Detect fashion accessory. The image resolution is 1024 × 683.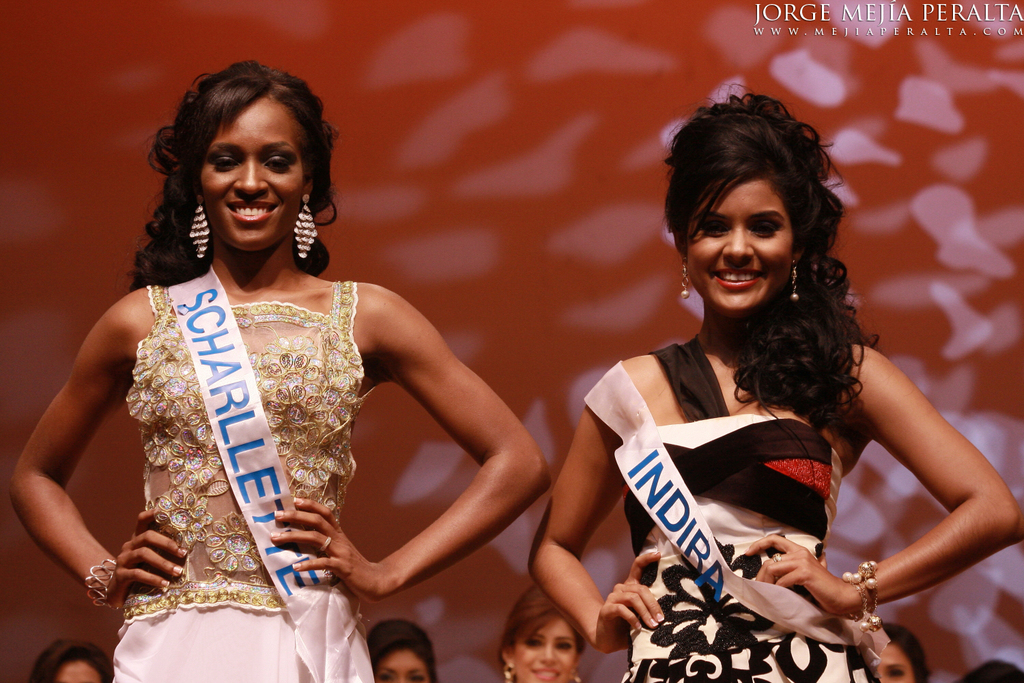
(x1=187, y1=198, x2=211, y2=260).
